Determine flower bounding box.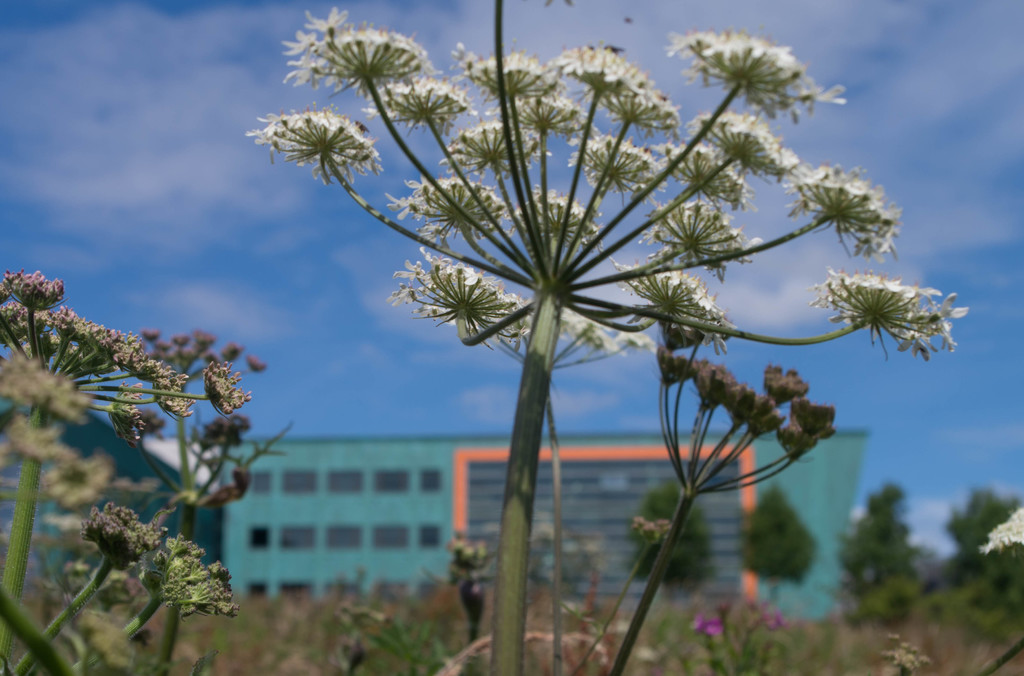
Determined: 241/104/383/186.
